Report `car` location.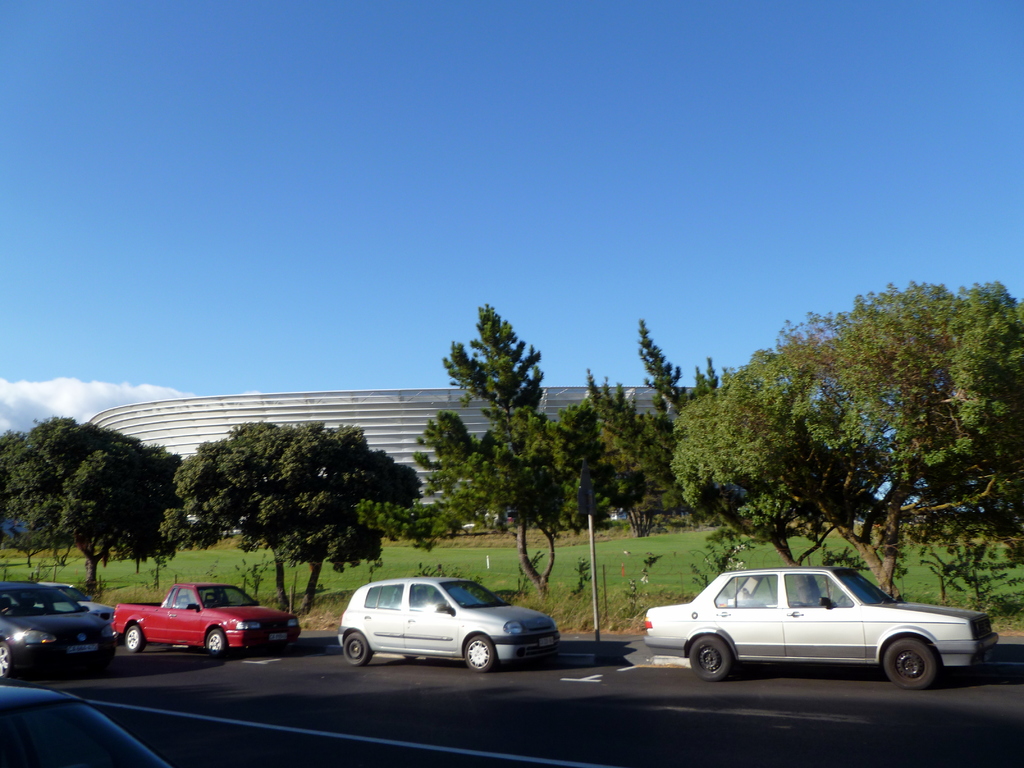
Report: 337:577:561:675.
